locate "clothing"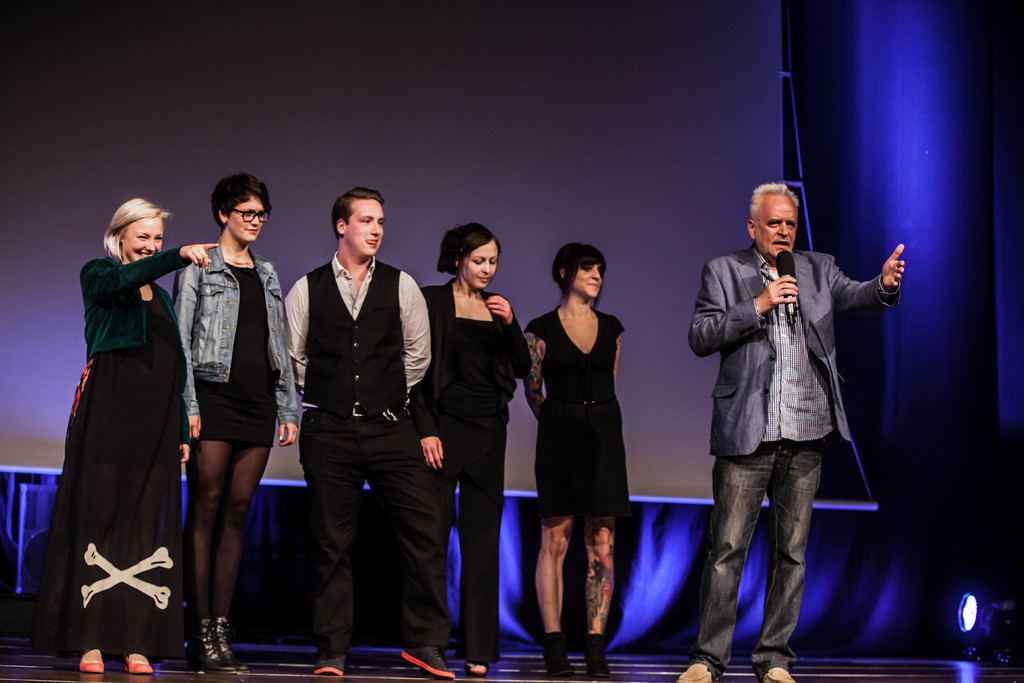
[left=692, top=236, right=897, bottom=668]
